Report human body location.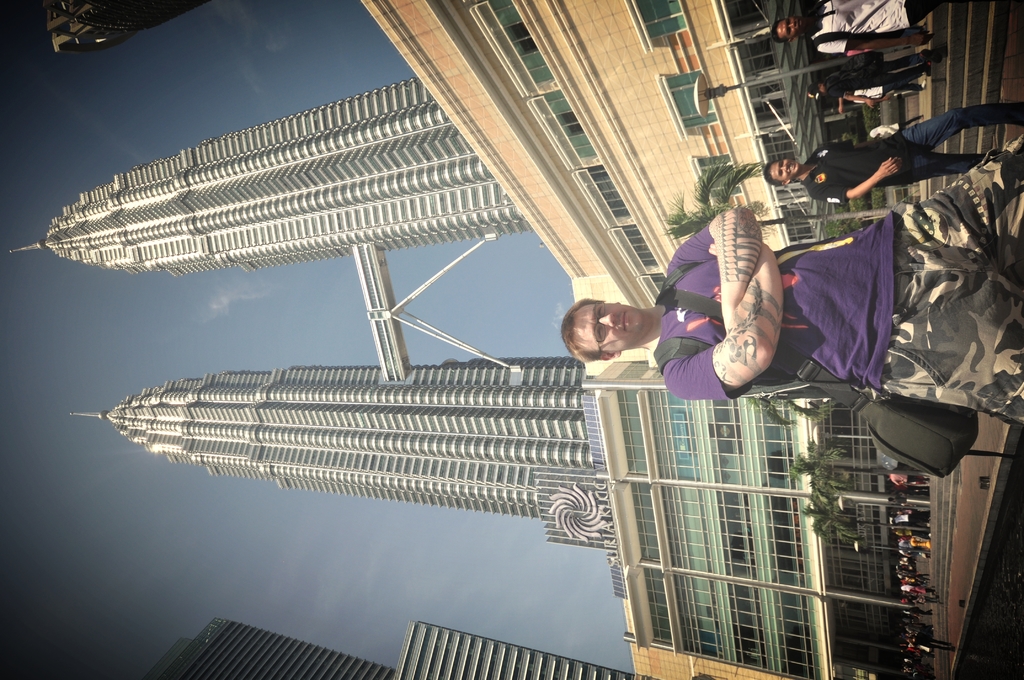
Report: l=803, t=55, r=954, b=95.
